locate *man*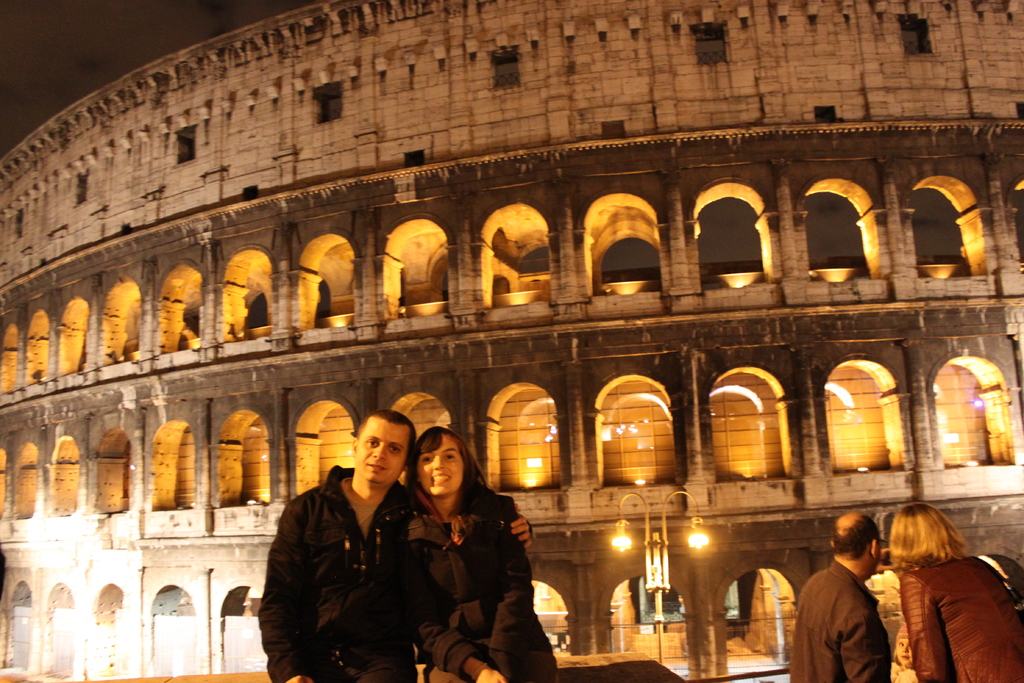
{"x1": 252, "y1": 407, "x2": 545, "y2": 677}
